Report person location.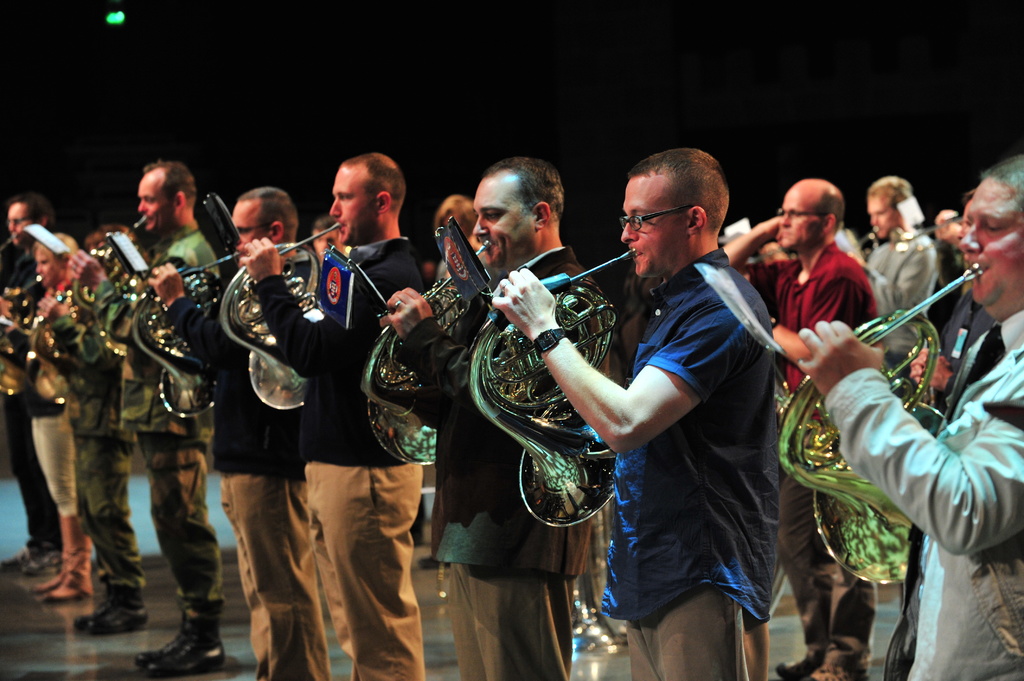
Report: crop(492, 147, 771, 680).
